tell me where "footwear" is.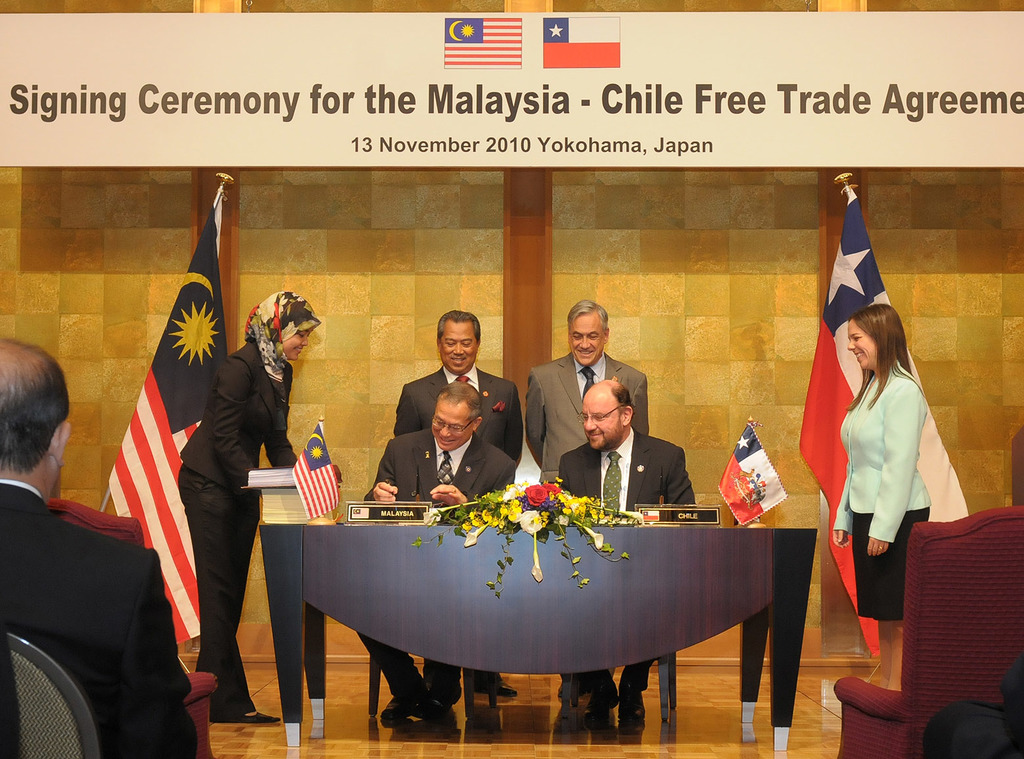
"footwear" is at <box>580,674,621,720</box>.
